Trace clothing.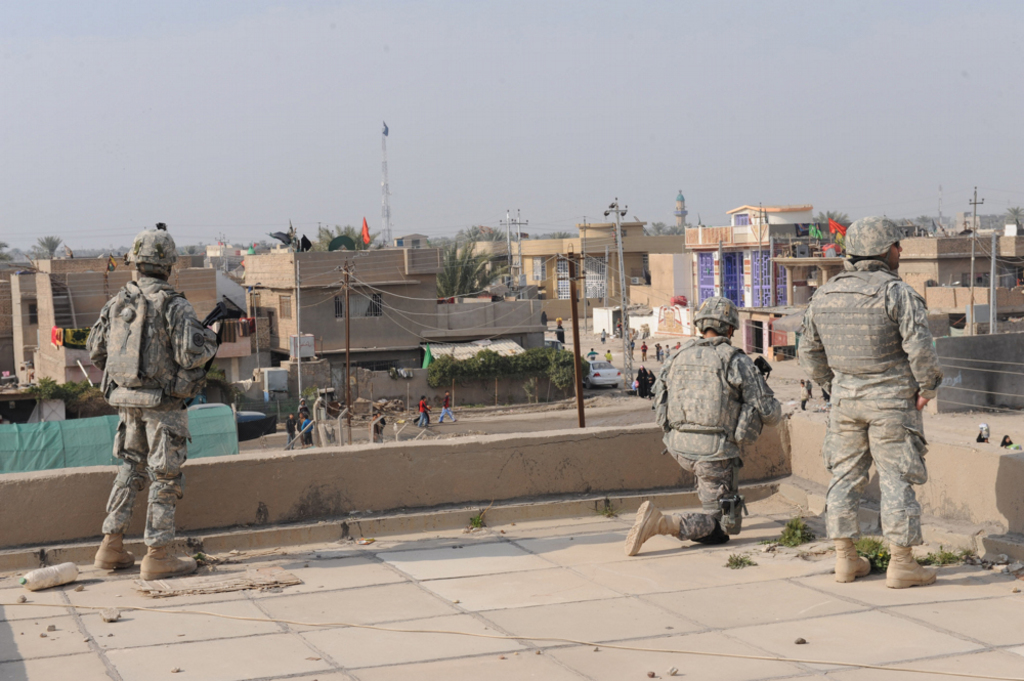
Traced to [557,324,567,346].
